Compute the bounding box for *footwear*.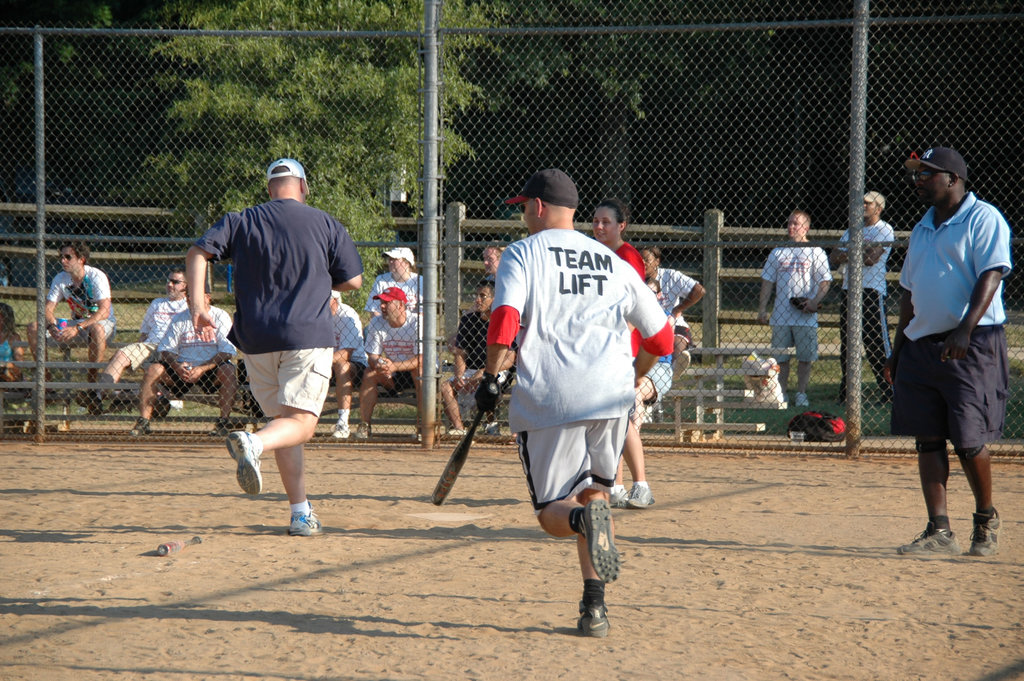
bbox=(572, 600, 614, 638).
